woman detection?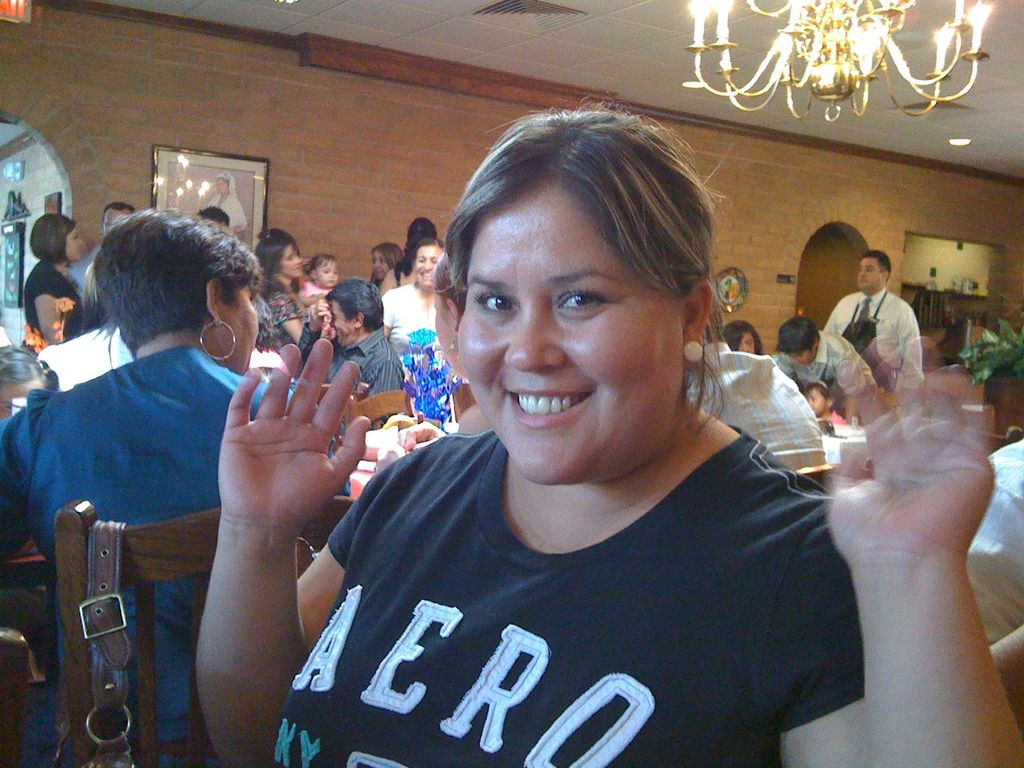
BBox(17, 205, 82, 364)
